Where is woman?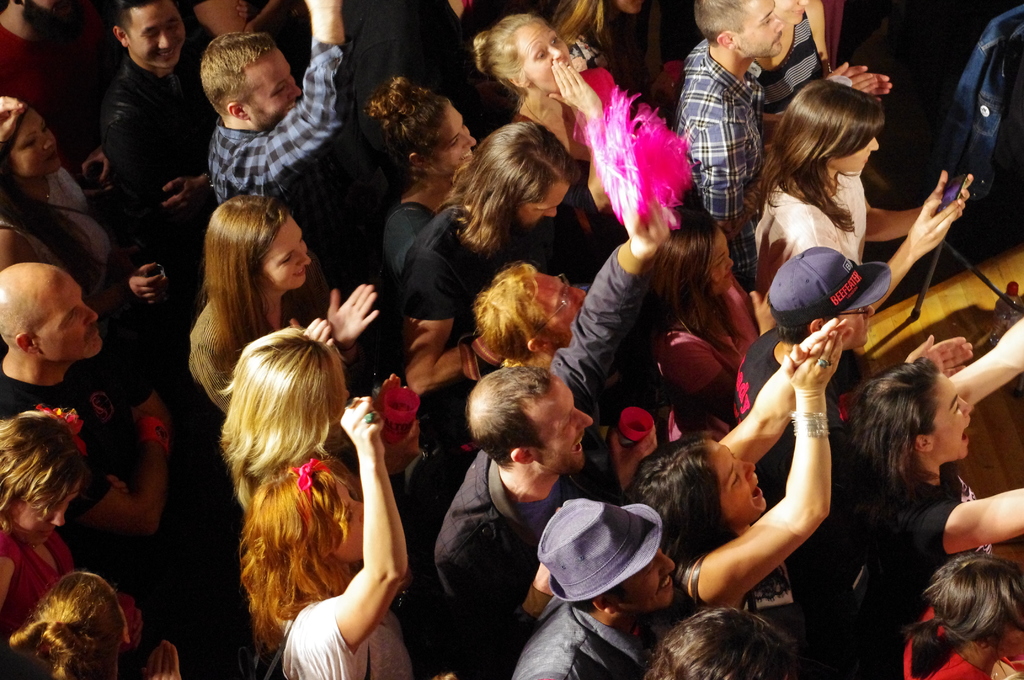
left=819, top=309, right=1023, bottom=638.
